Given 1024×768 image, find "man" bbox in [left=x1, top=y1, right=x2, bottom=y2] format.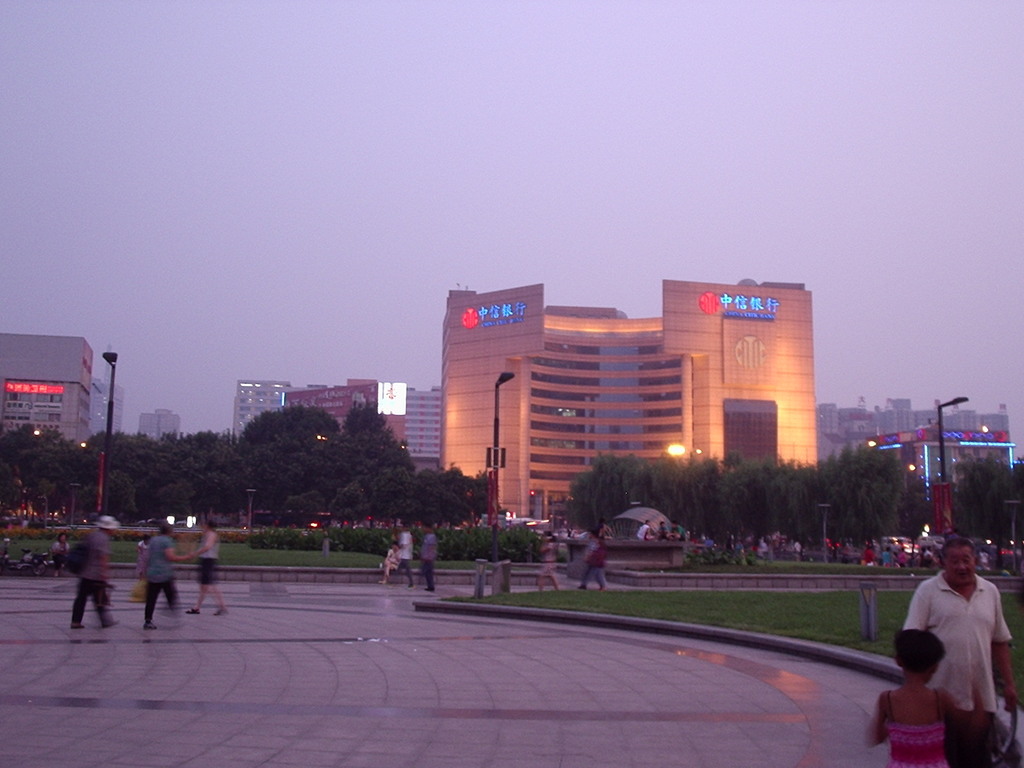
[left=68, top=516, right=118, bottom=630].
